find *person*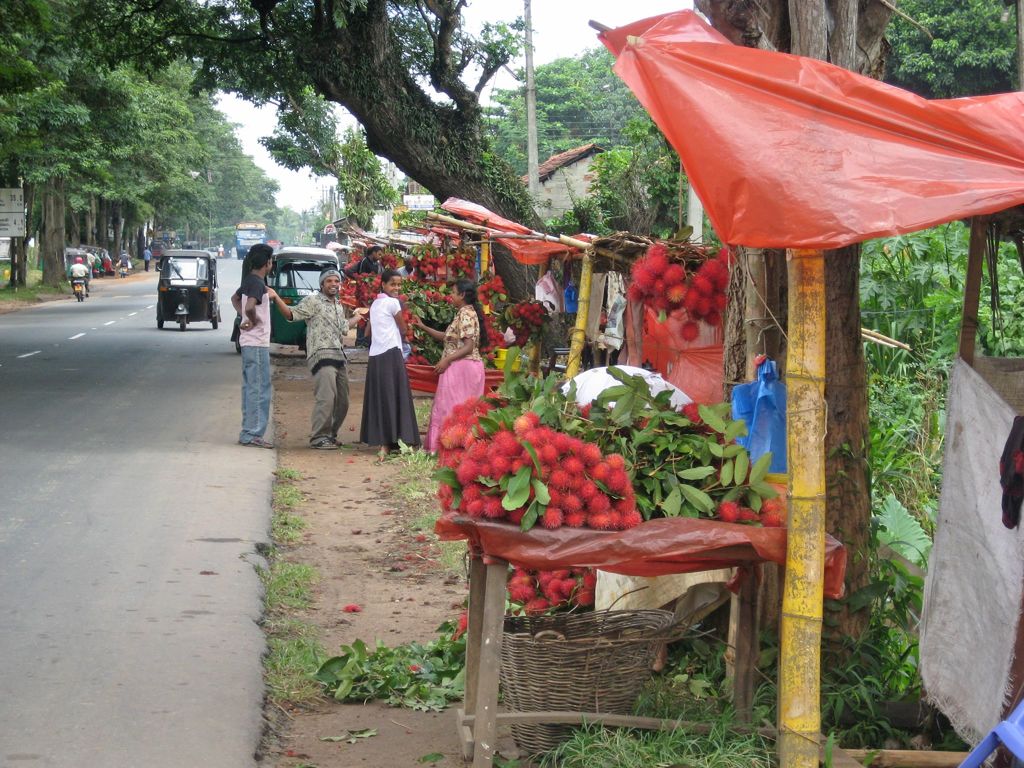
Rect(116, 250, 133, 273)
